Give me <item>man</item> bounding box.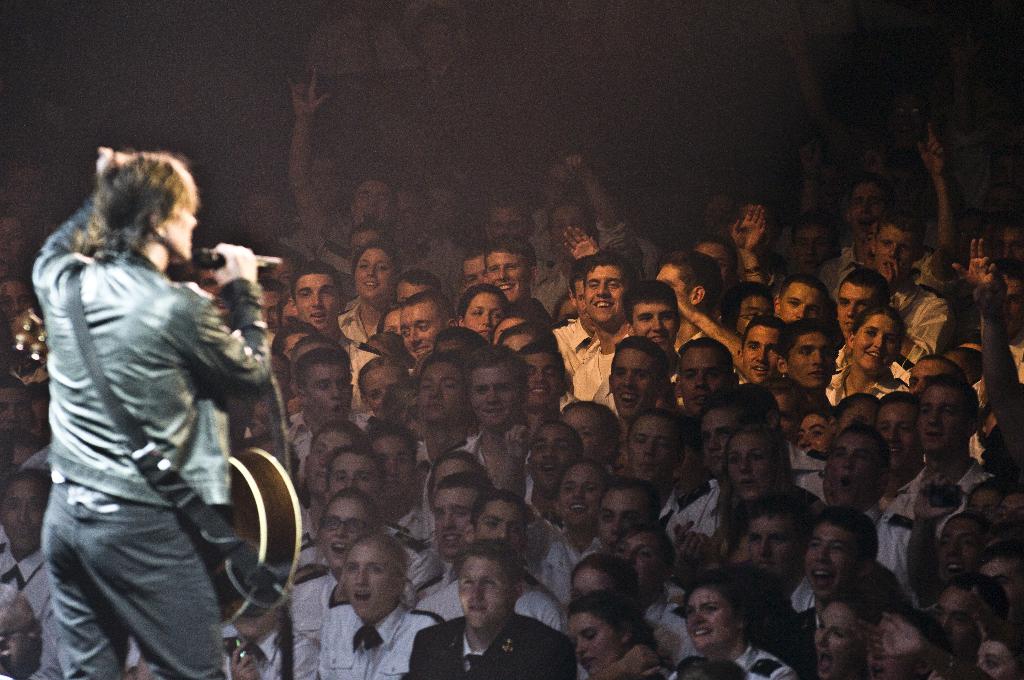
crop(297, 444, 411, 580).
